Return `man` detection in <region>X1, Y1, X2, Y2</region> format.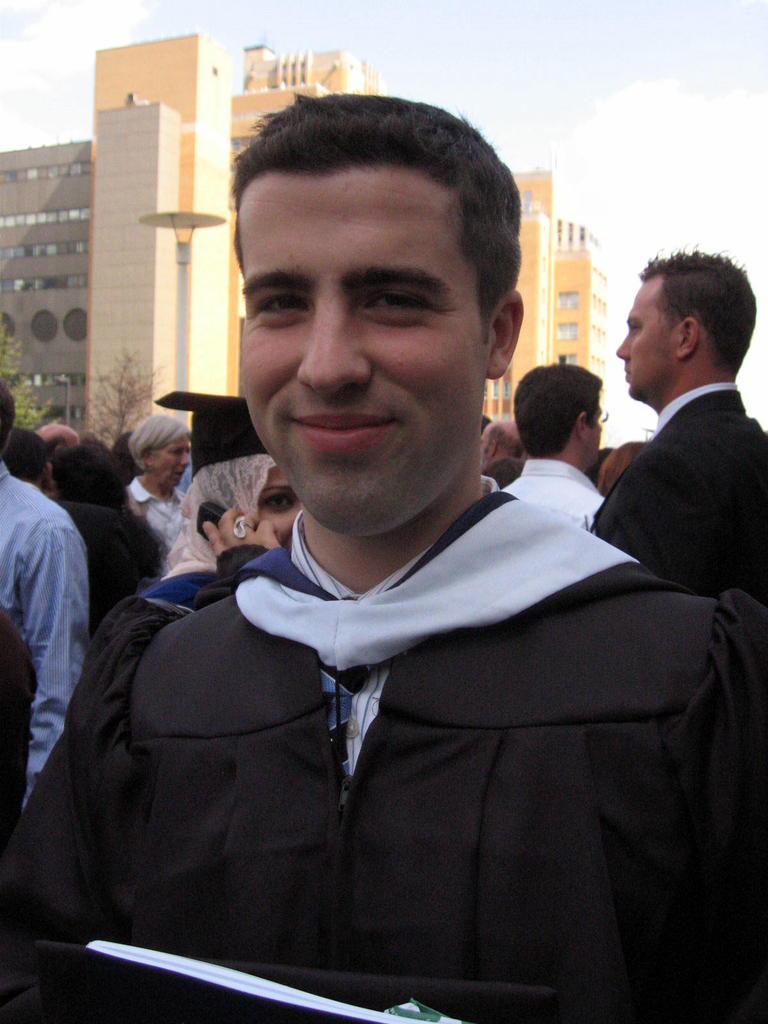
<region>47, 164, 739, 998</region>.
